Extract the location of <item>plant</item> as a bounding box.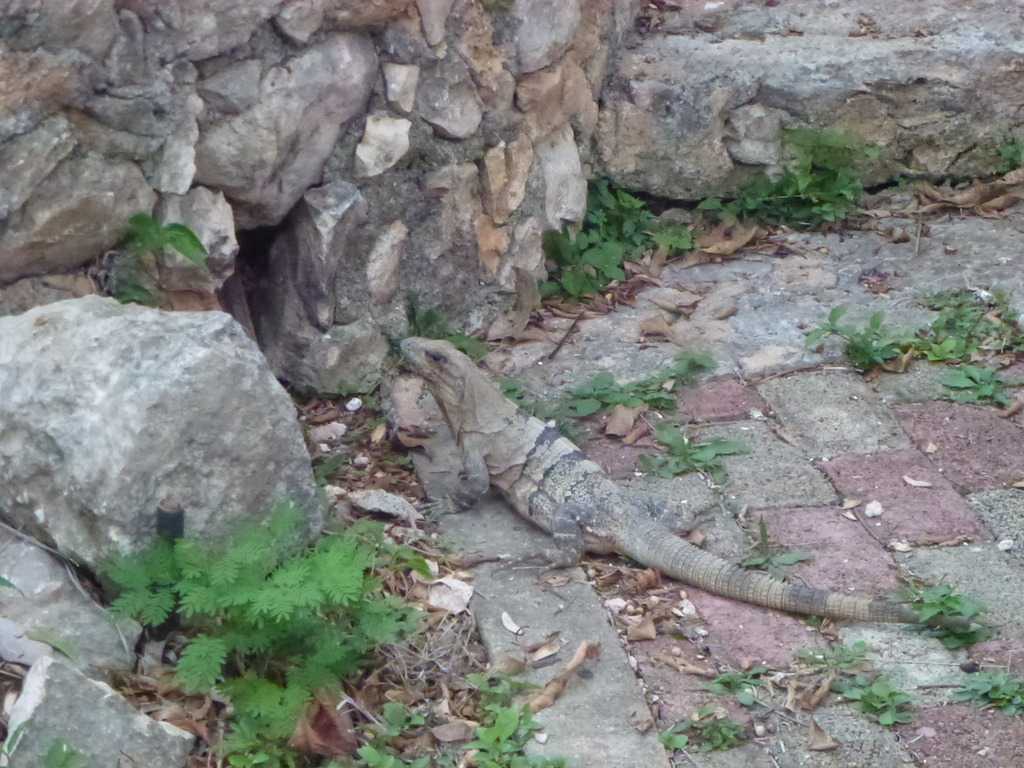
locate(314, 447, 339, 482).
